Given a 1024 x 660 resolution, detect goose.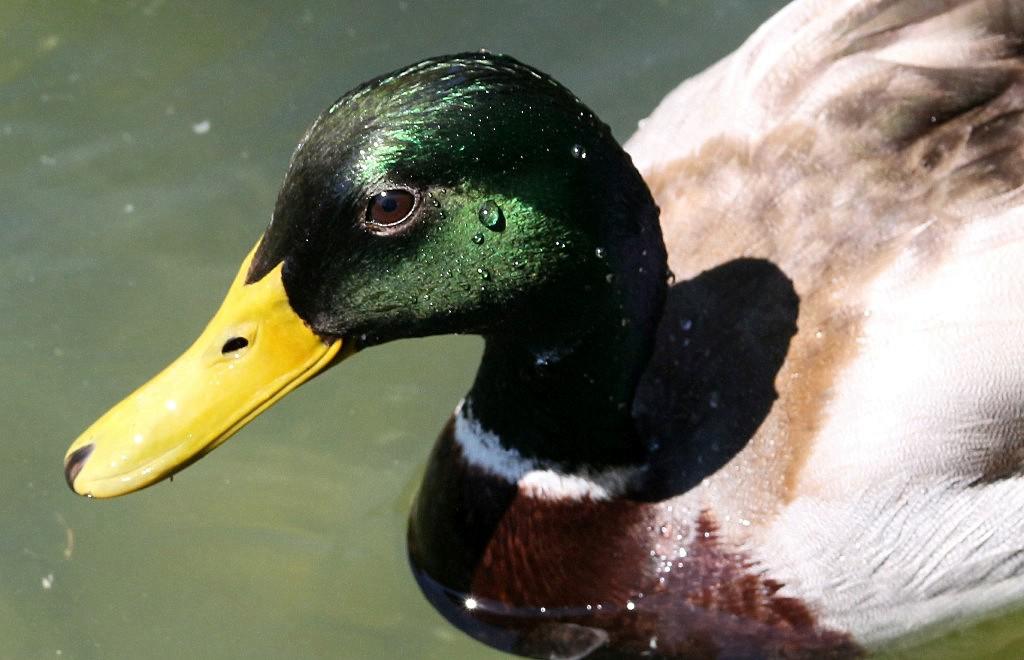
{"x1": 66, "y1": 0, "x2": 1023, "y2": 659}.
